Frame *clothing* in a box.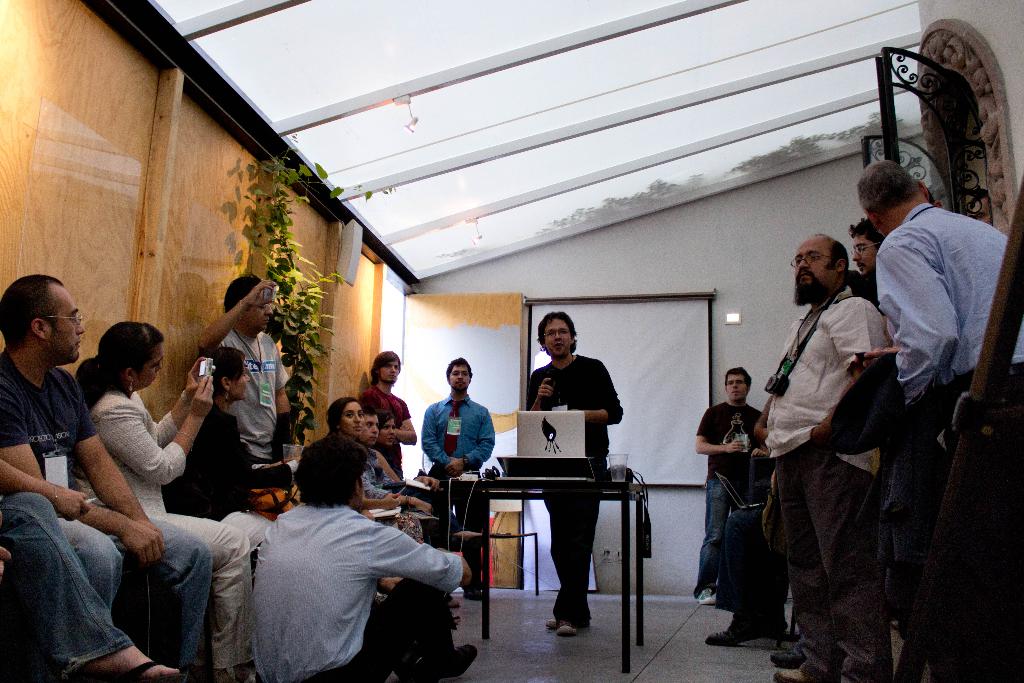
locate(763, 283, 889, 682).
